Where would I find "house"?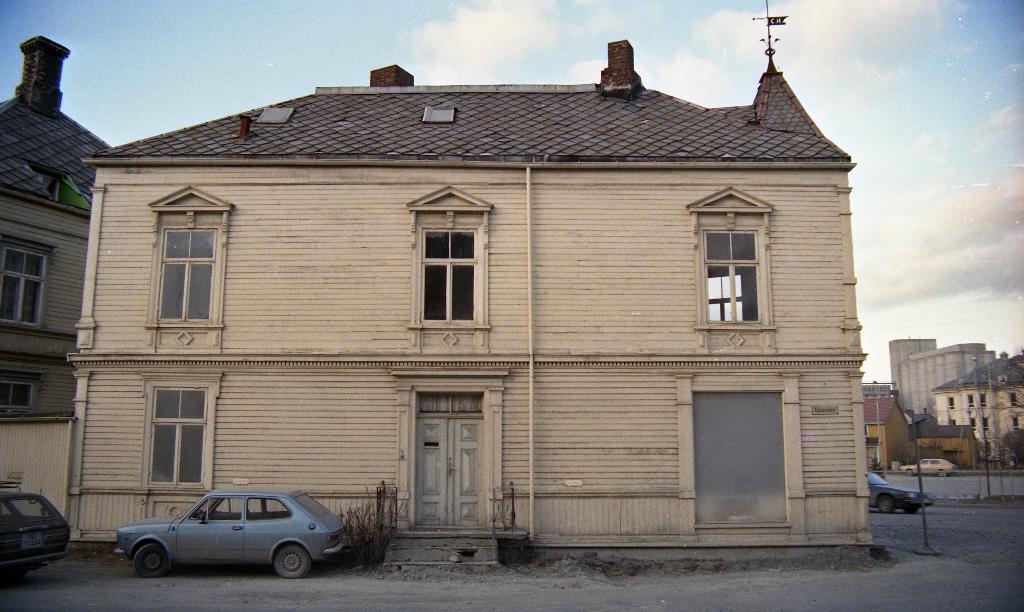
At locate(858, 377, 910, 481).
